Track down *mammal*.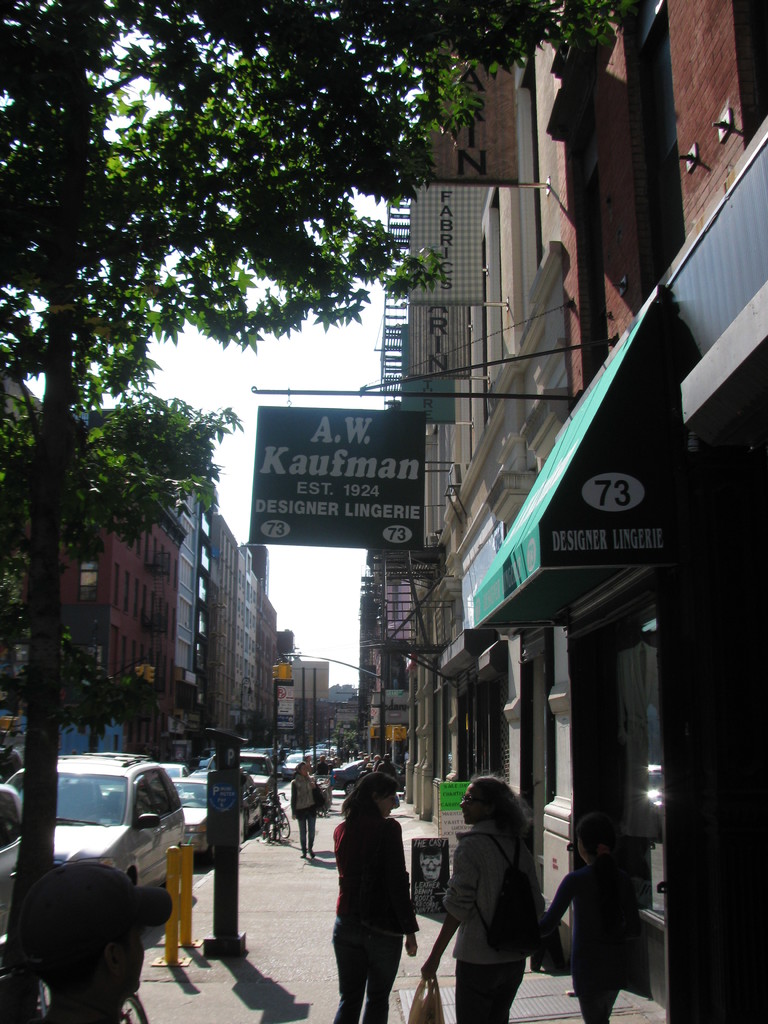
Tracked to Rect(376, 750, 397, 790).
